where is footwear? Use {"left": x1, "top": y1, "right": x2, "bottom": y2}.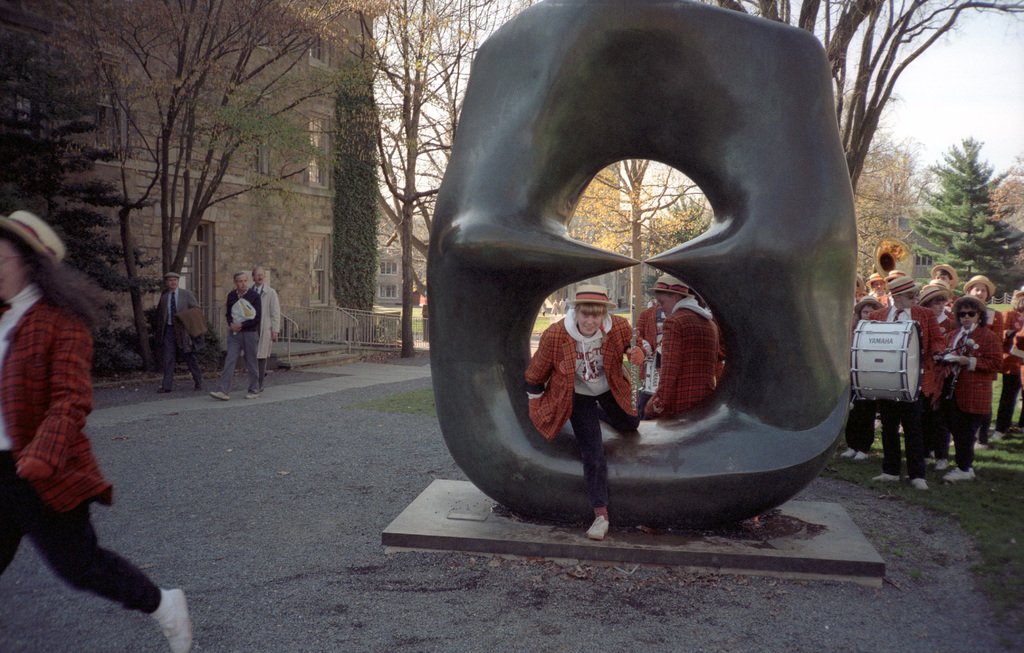
{"left": 836, "top": 447, "right": 852, "bottom": 460}.
